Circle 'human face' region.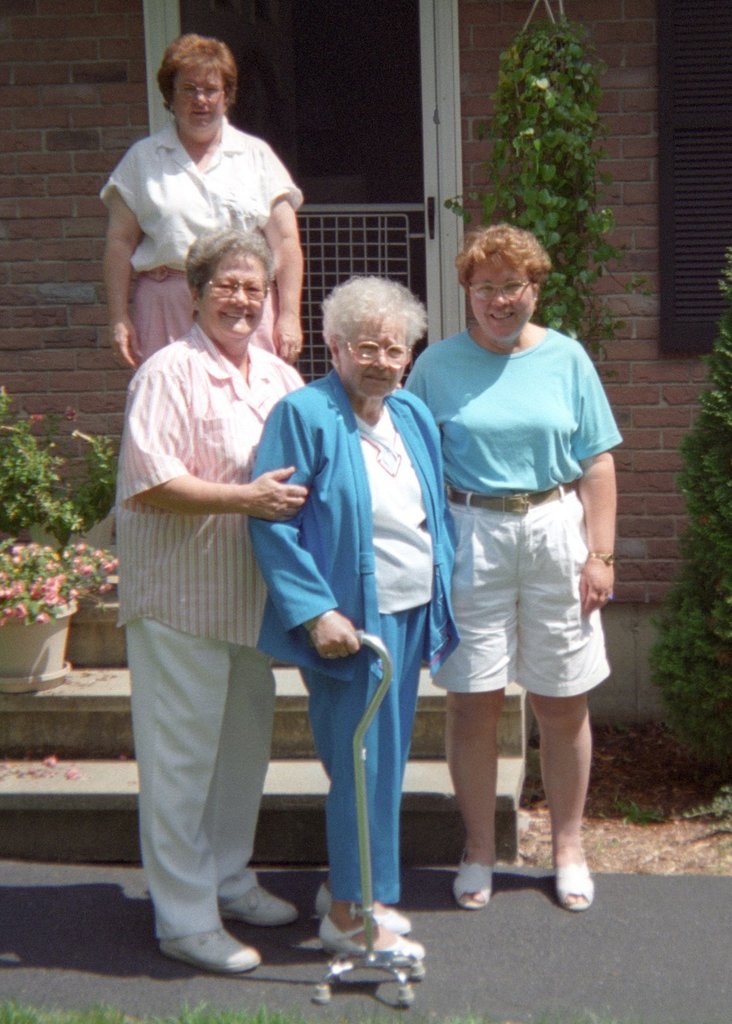
Region: pyautogui.locateOnScreen(340, 316, 409, 407).
